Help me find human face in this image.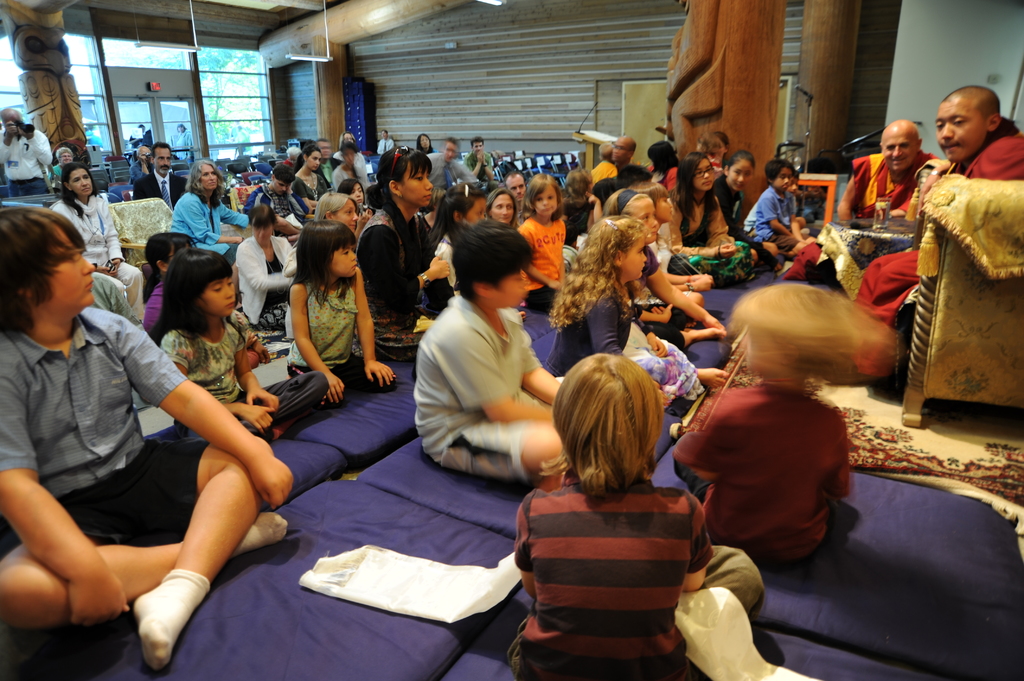
Found it: detection(63, 170, 92, 204).
